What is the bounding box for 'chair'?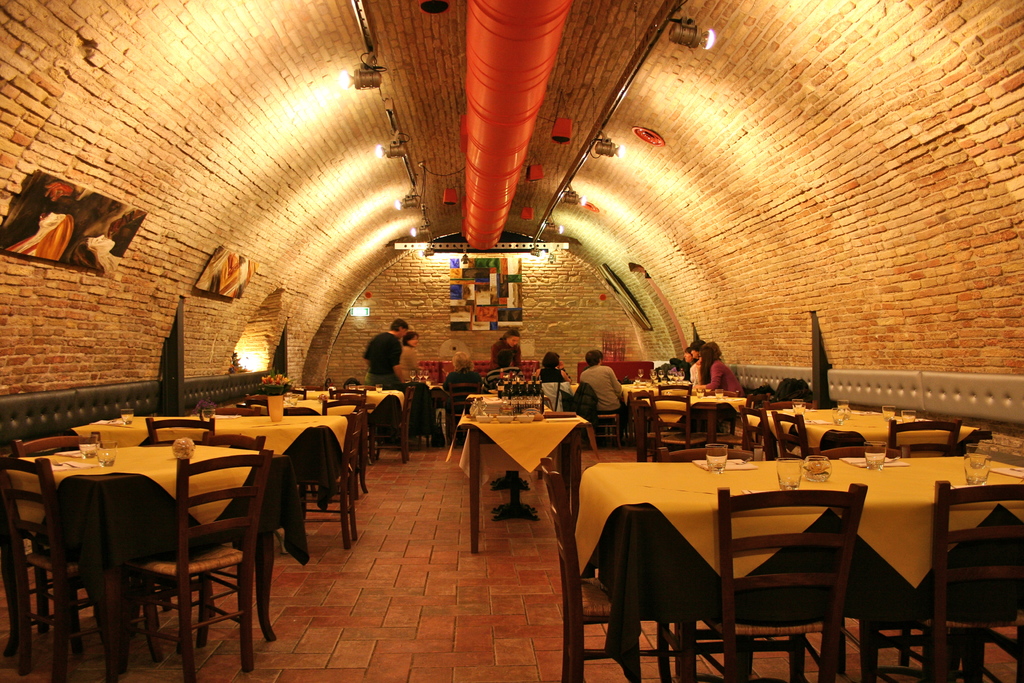
771,407,816,457.
